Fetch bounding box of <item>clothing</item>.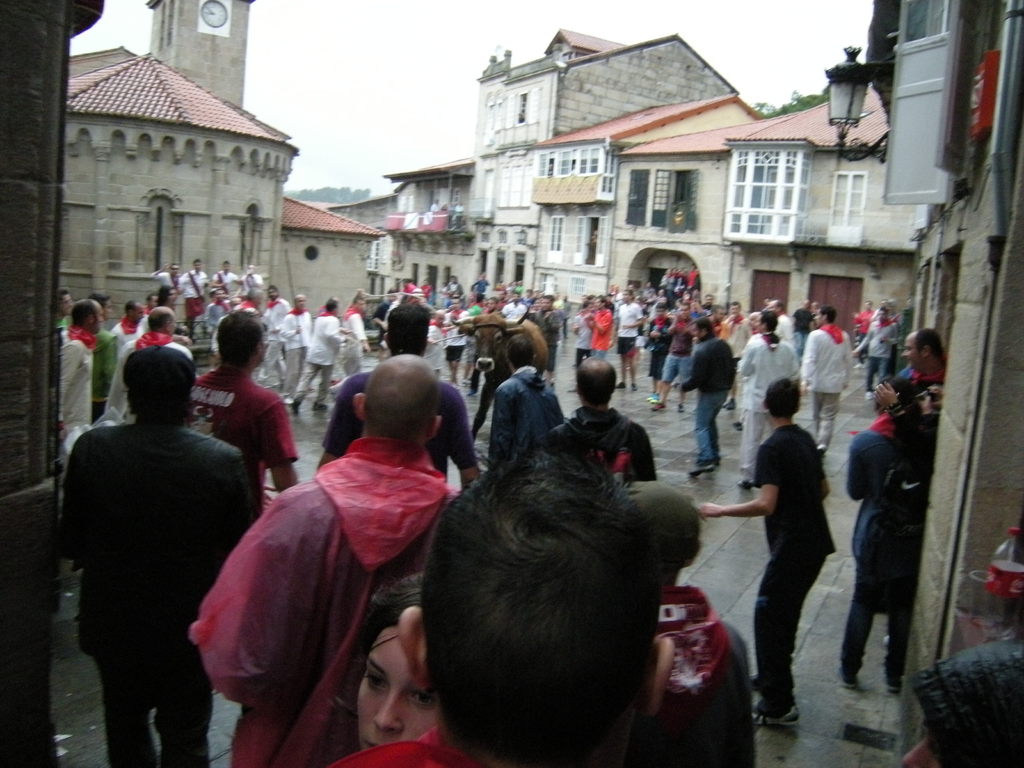
Bbox: left=796, top=324, right=867, bottom=444.
